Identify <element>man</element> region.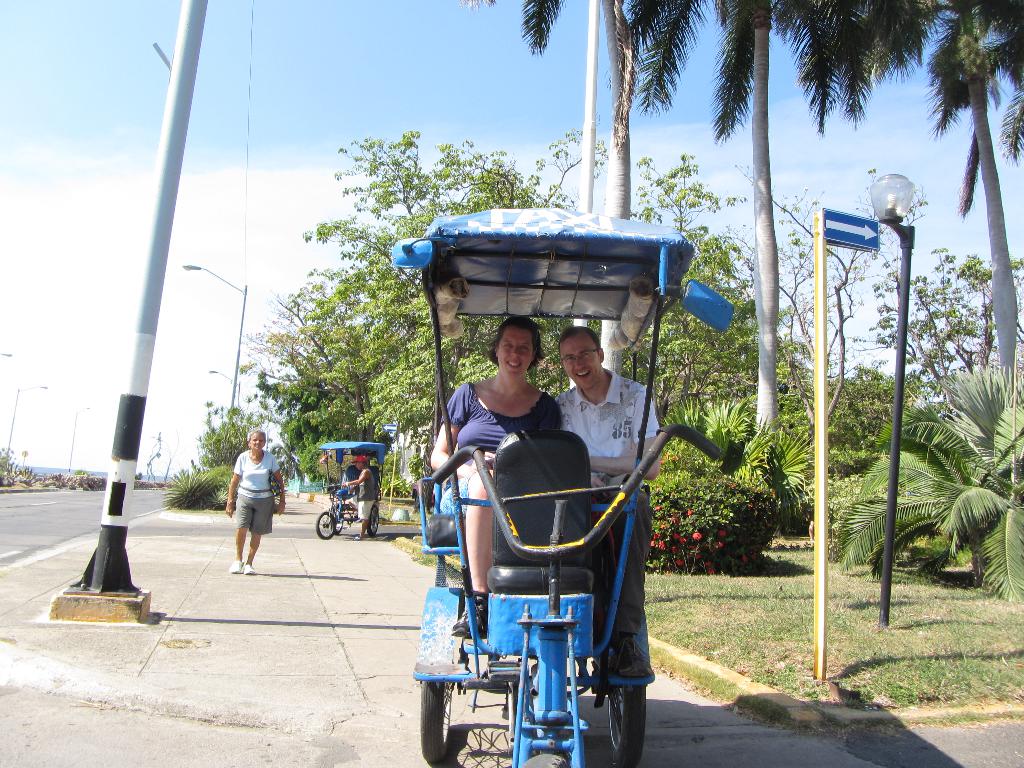
Region: 346/454/380/532.
